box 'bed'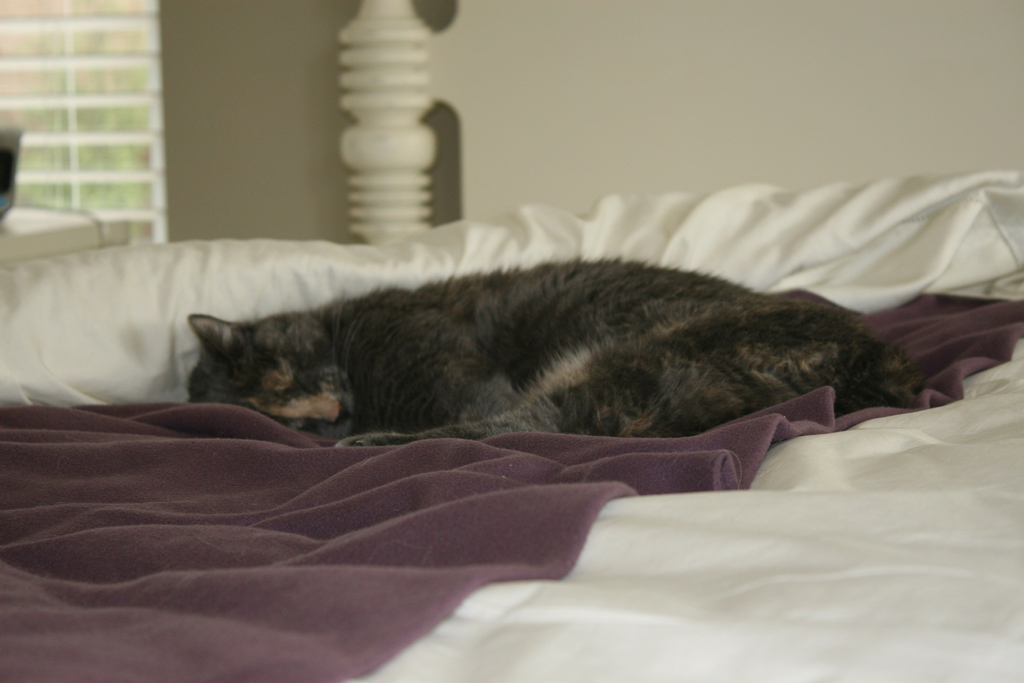
pyautogui.locateOnScreen(0, 197, 1008, 682)
